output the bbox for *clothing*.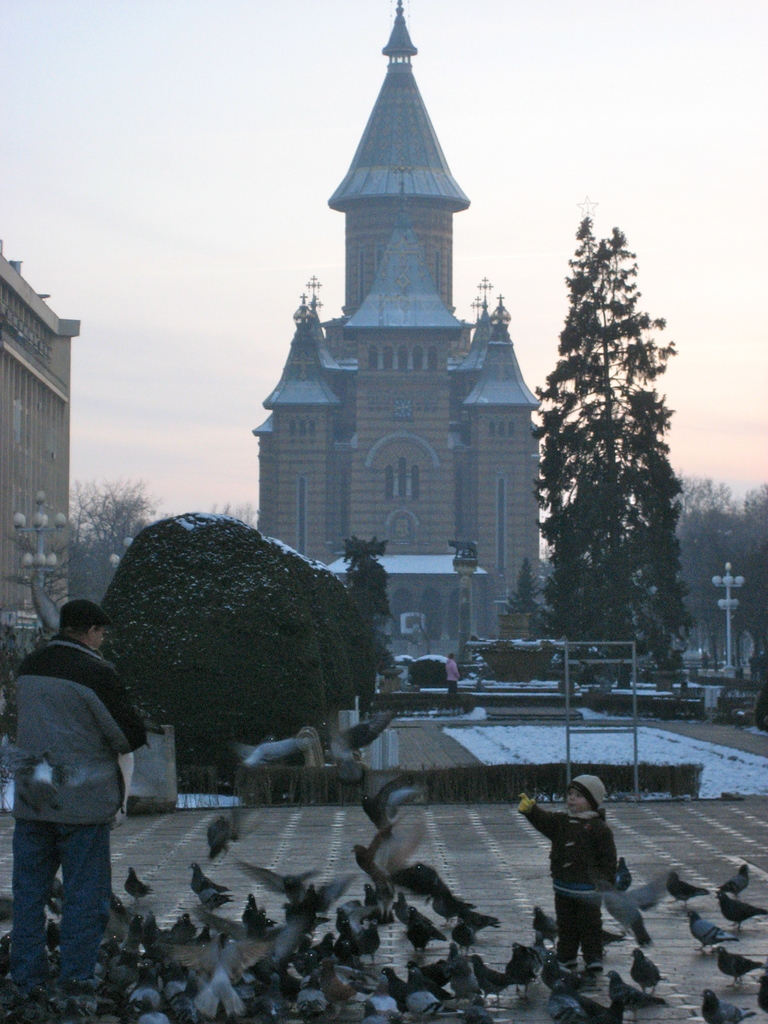
{"x1": 10, "y1": 635, "x2": 147, "y2": 979}.
